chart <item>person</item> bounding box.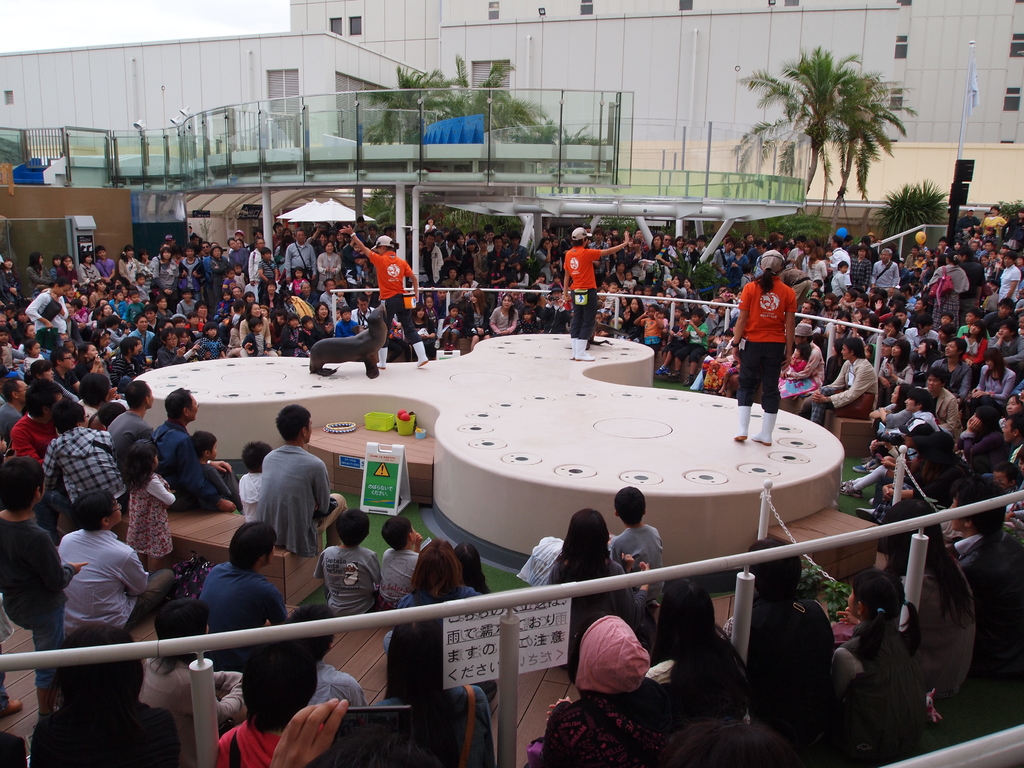
Charted: <box>216,637,310,767</box>.
